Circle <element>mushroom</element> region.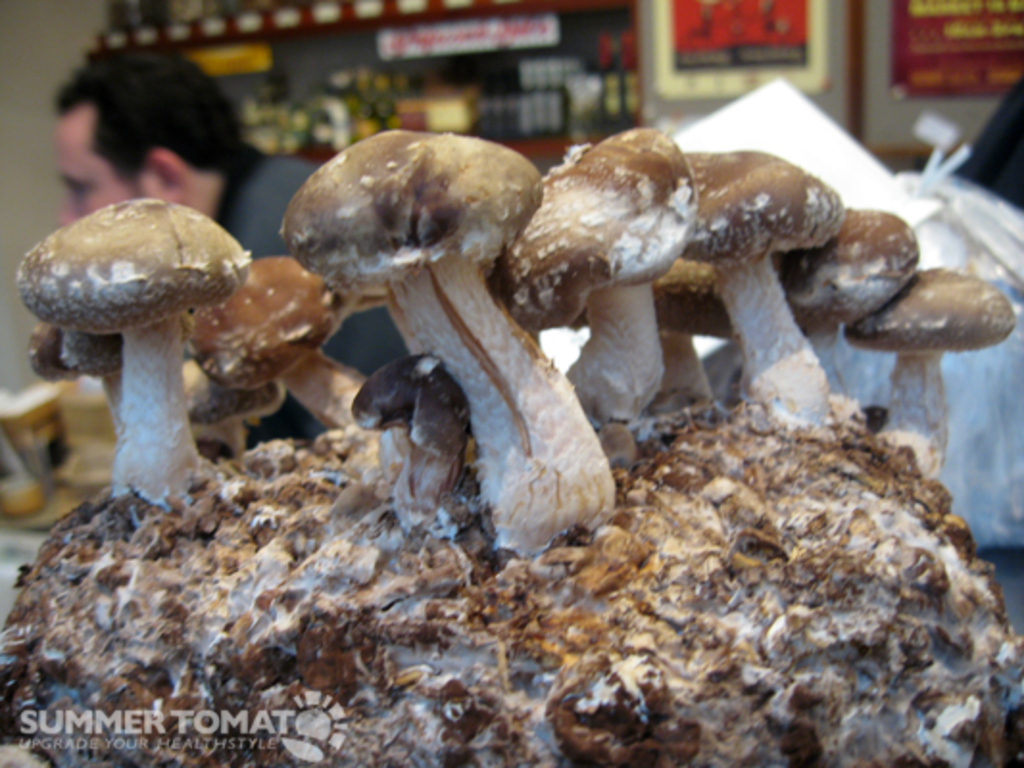
Region: rect(275, 121, 619, 564).
